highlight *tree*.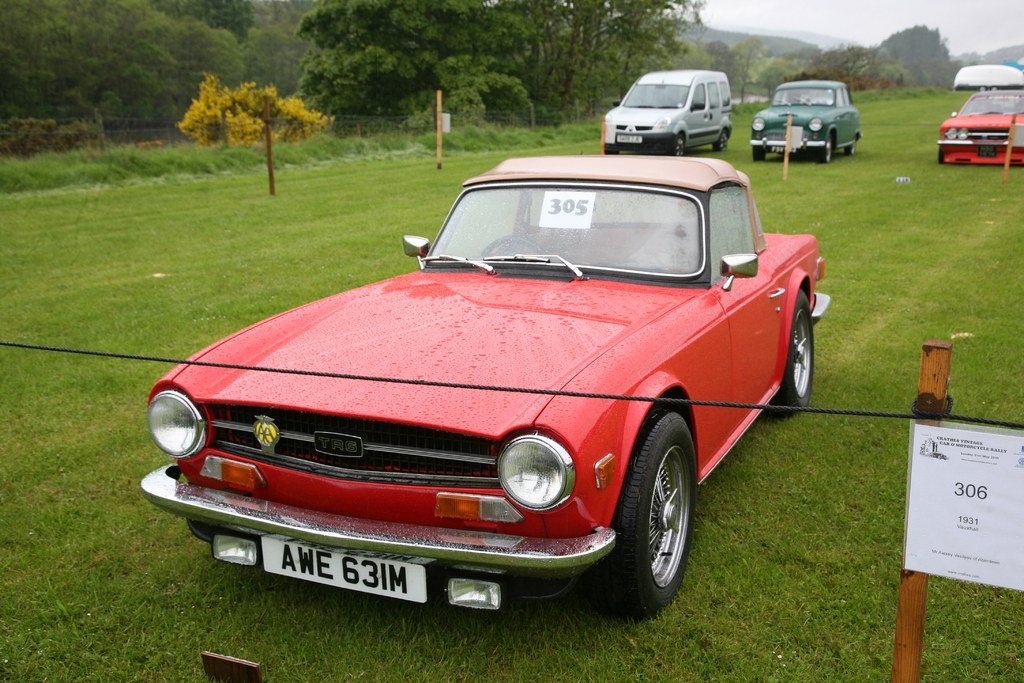
Highlighted region: <bbox>0, 10, 321, 145</bbox>.
